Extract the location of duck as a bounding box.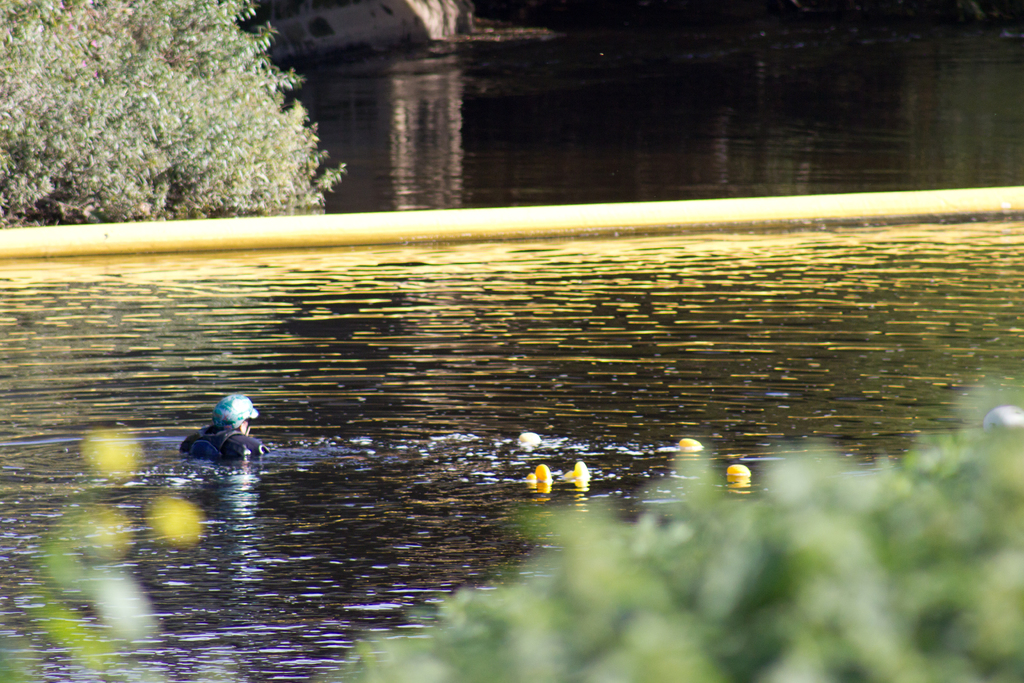
pyautogui.locateOnScreen(179, 393, 271, 461).
